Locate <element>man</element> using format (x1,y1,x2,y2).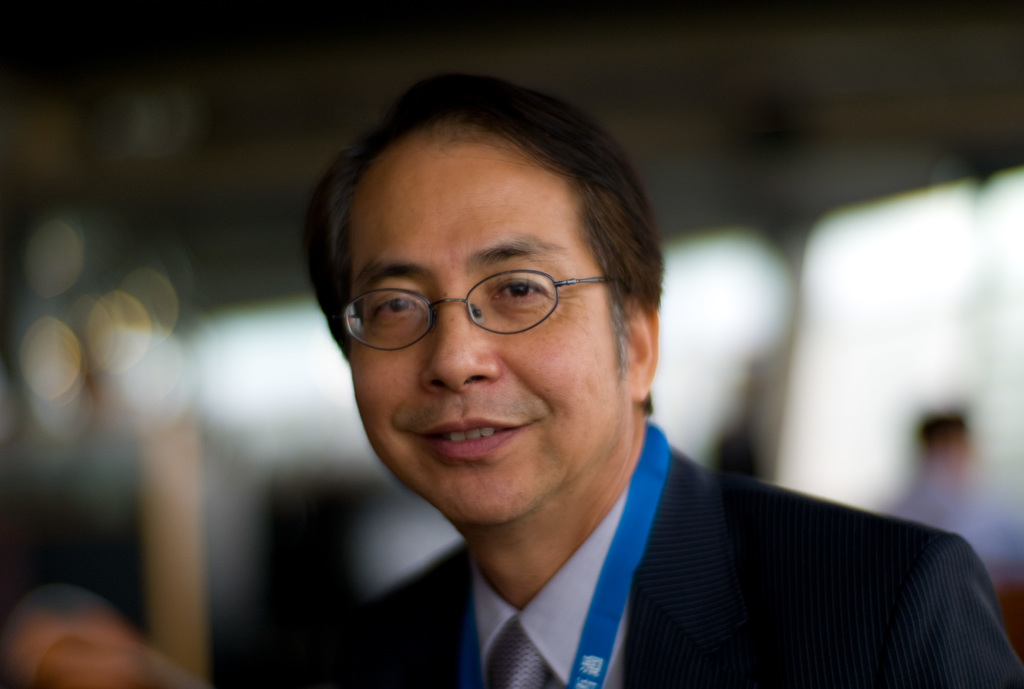
(201,100,963,685).
